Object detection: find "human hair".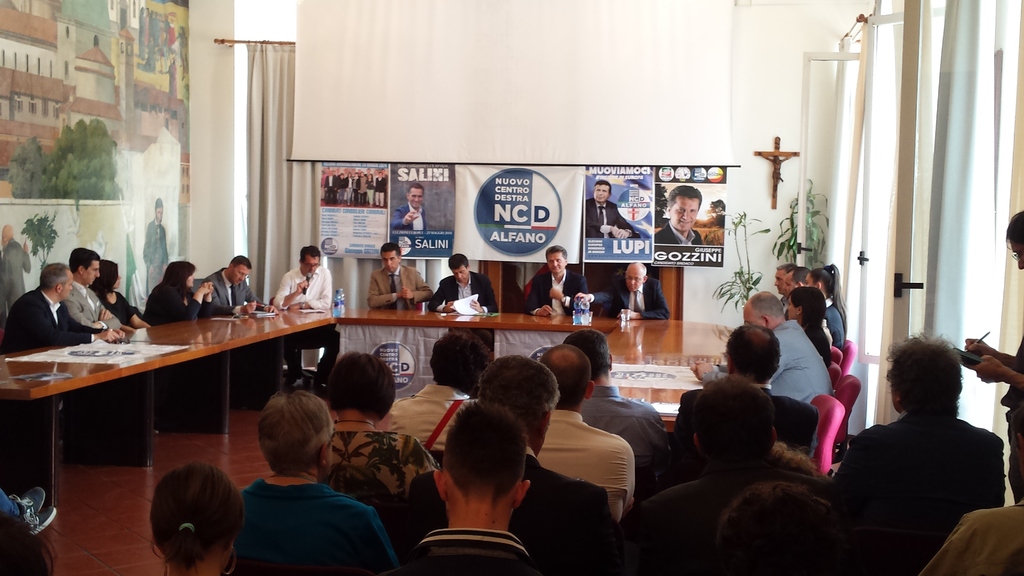
299,246,319,261.
